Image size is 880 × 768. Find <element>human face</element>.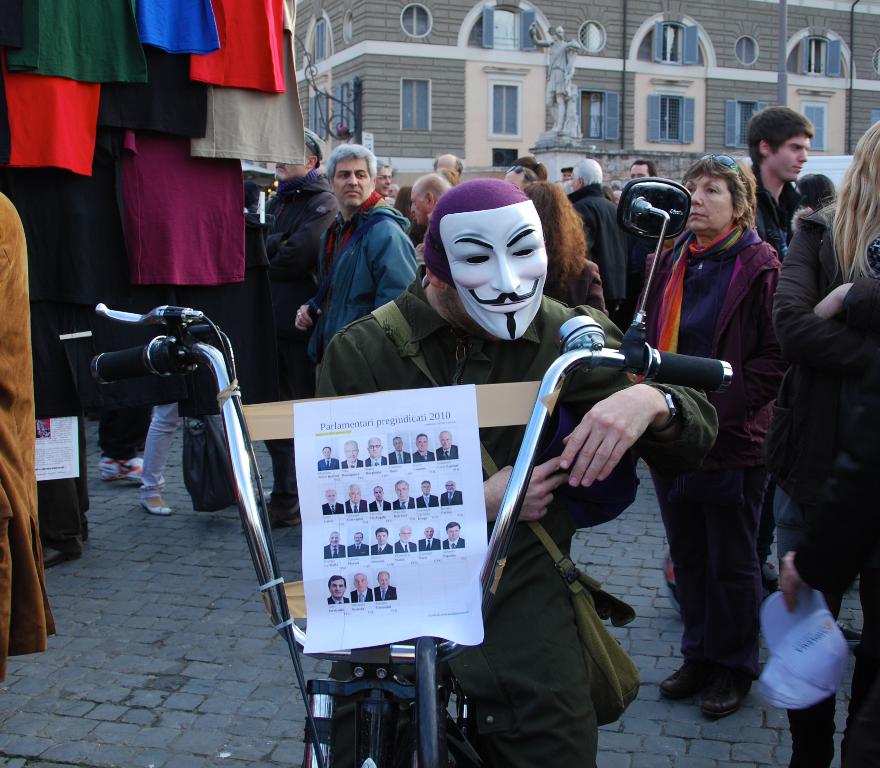
locate(354, 573, 367, 594).
